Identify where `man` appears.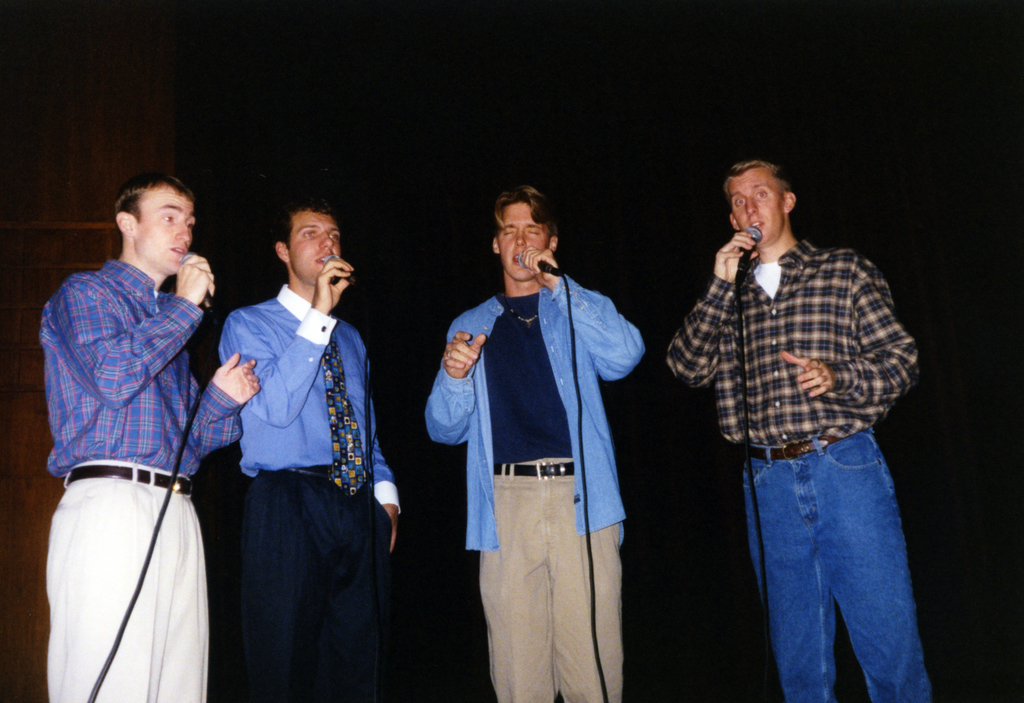
Appears at [38, 172, 260, 702].
